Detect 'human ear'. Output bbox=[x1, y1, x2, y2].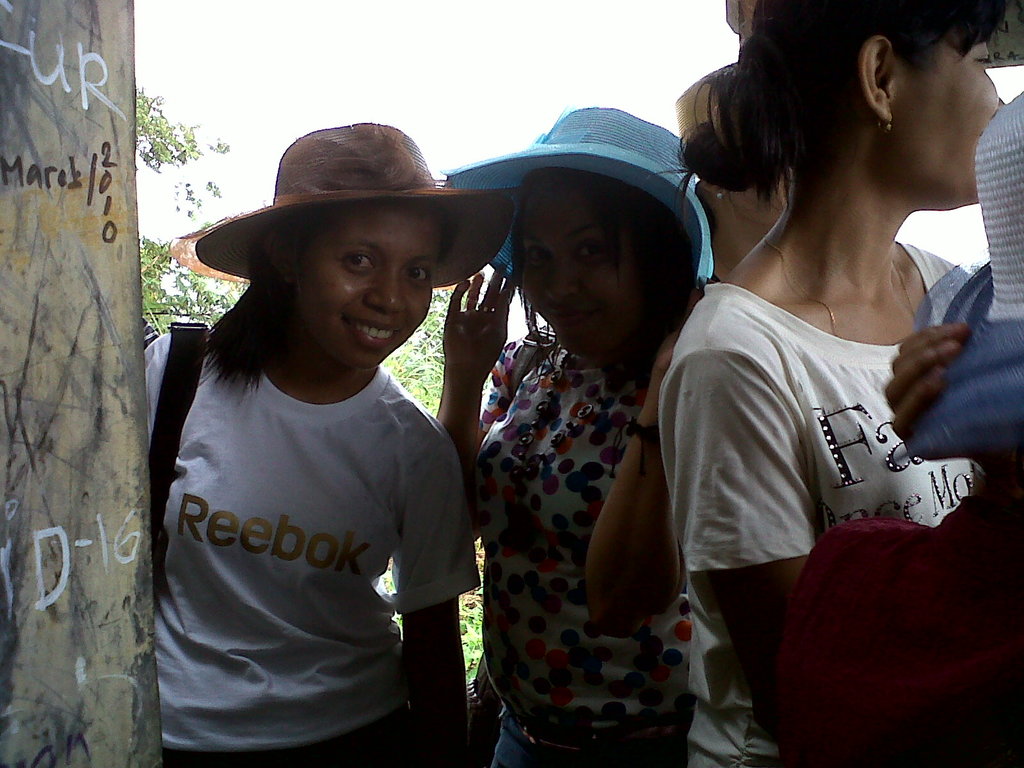
bbox=[859, 33, 896, 124].
